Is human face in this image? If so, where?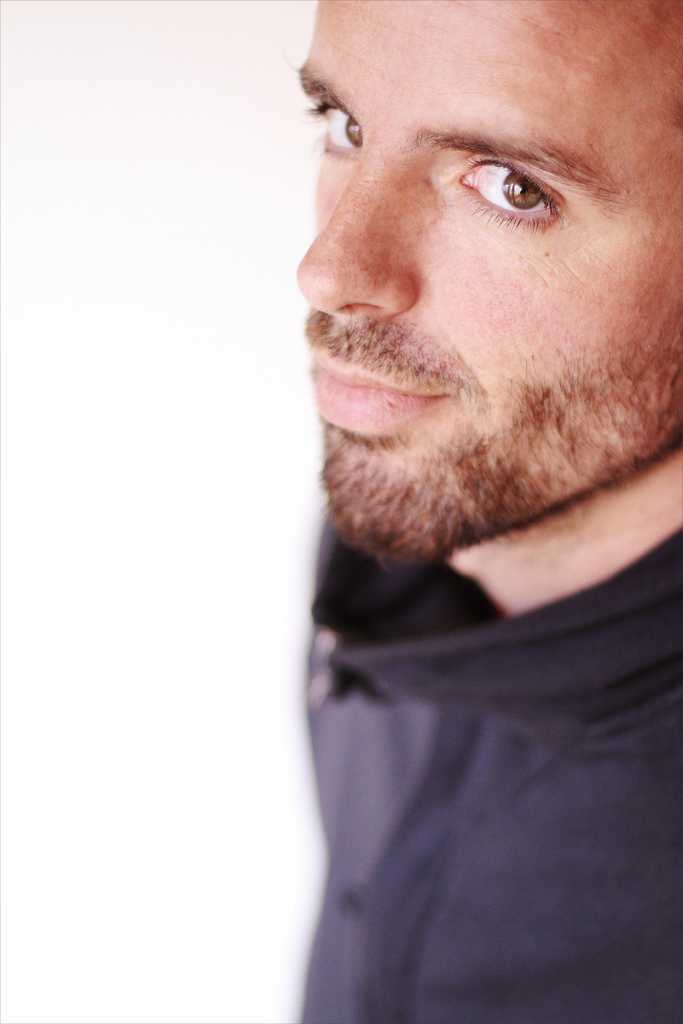
Yes, at Rect(297, 0, 682, 563).
